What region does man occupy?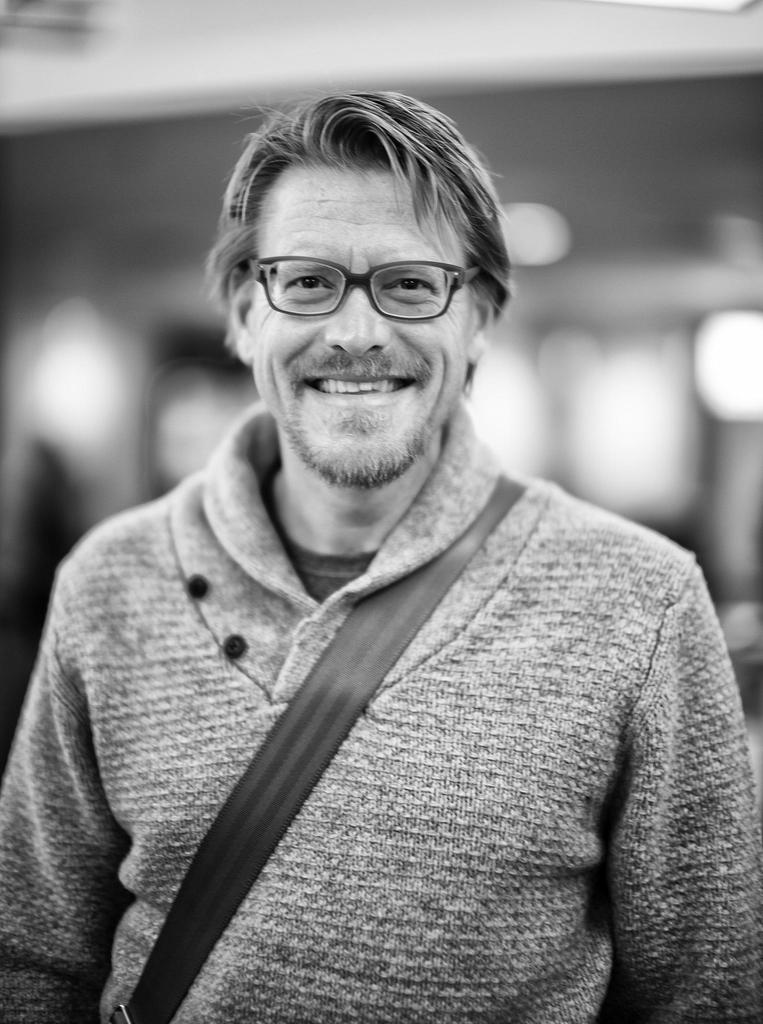
0:92:762:993.
